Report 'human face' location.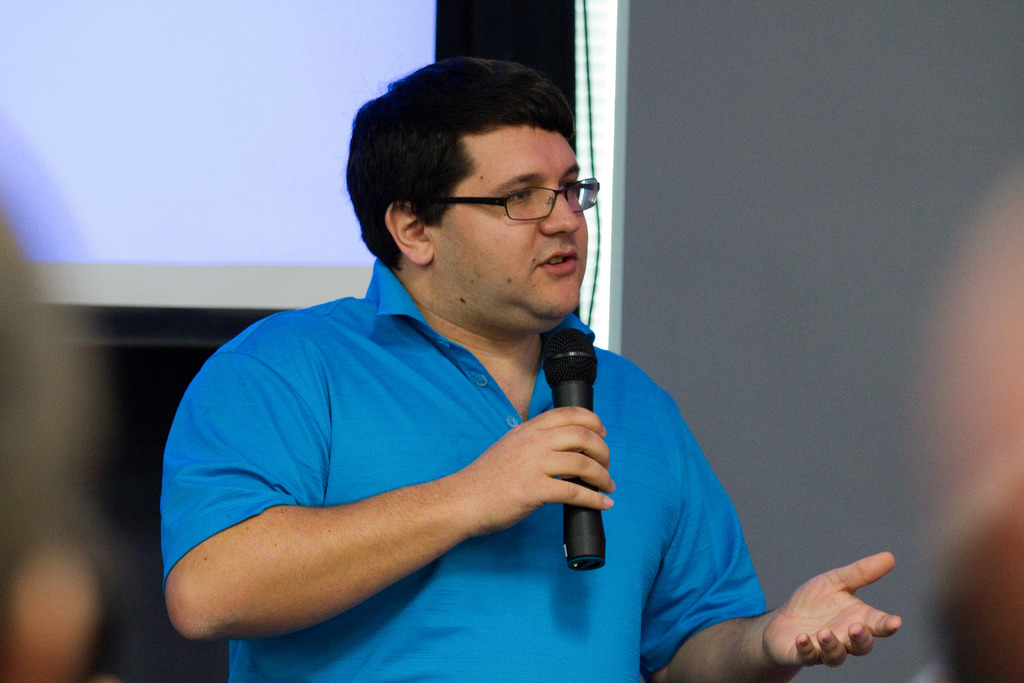
Report: box=[460, 130, 586, 334].
